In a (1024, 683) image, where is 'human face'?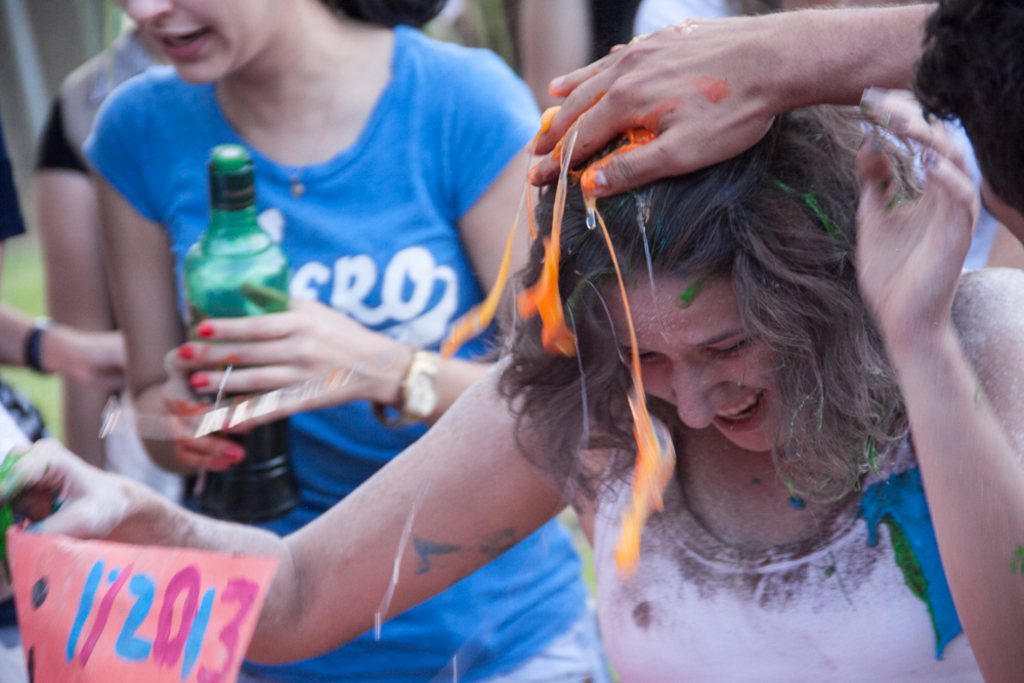
597, 278, 783, 456.
